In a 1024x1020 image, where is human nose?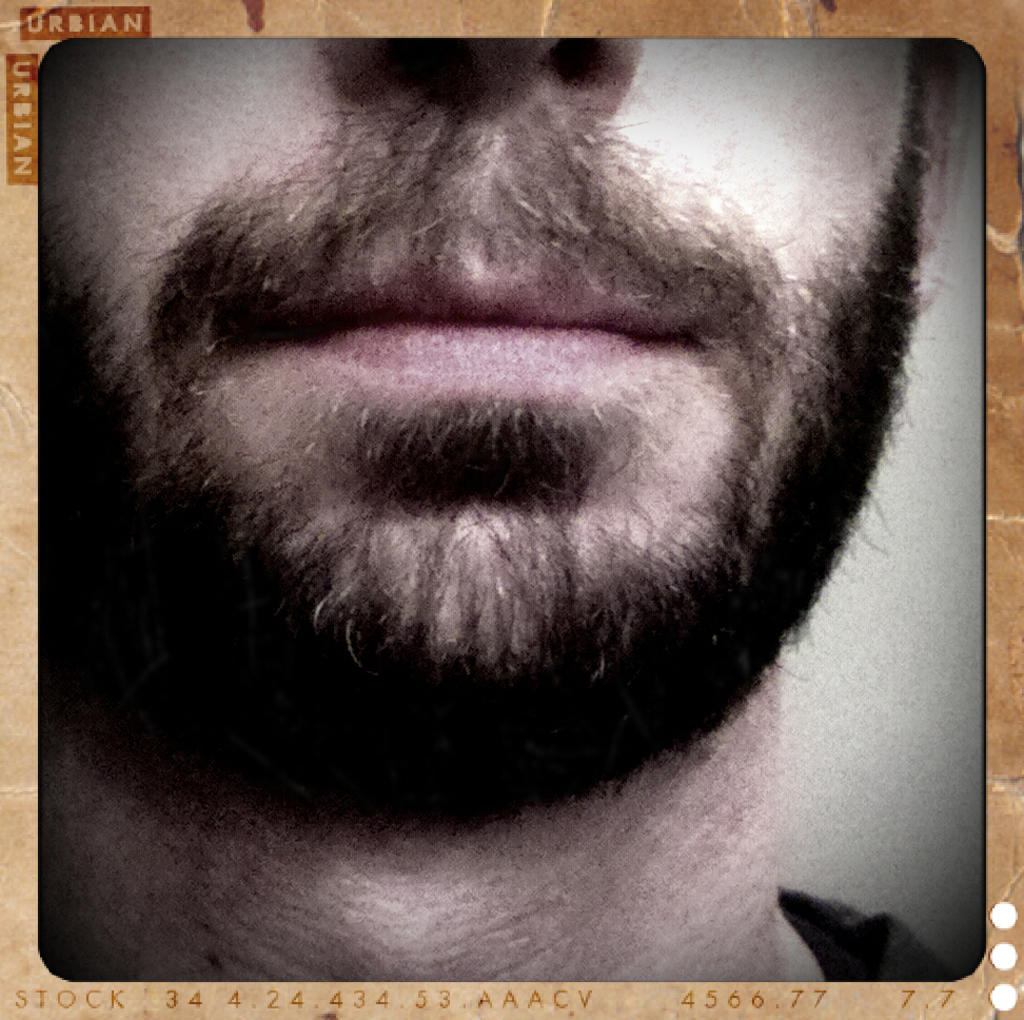
select_region(319, 32, 630, 104).
